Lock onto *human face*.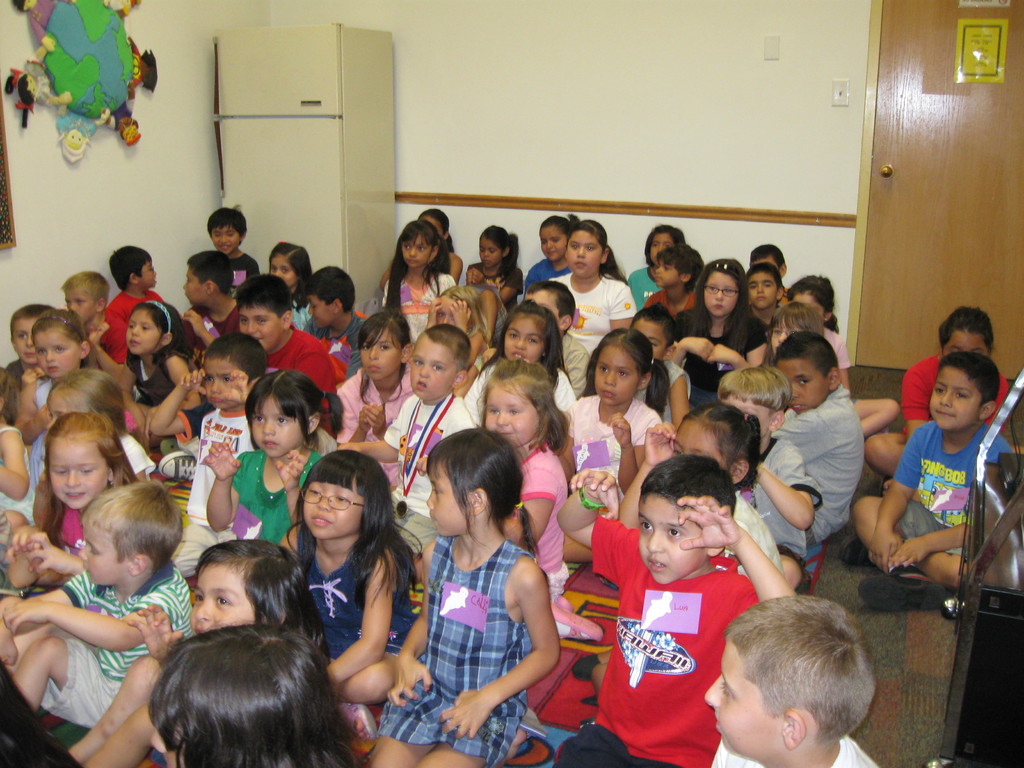
Locked: box(922, 360, 977, 436).
